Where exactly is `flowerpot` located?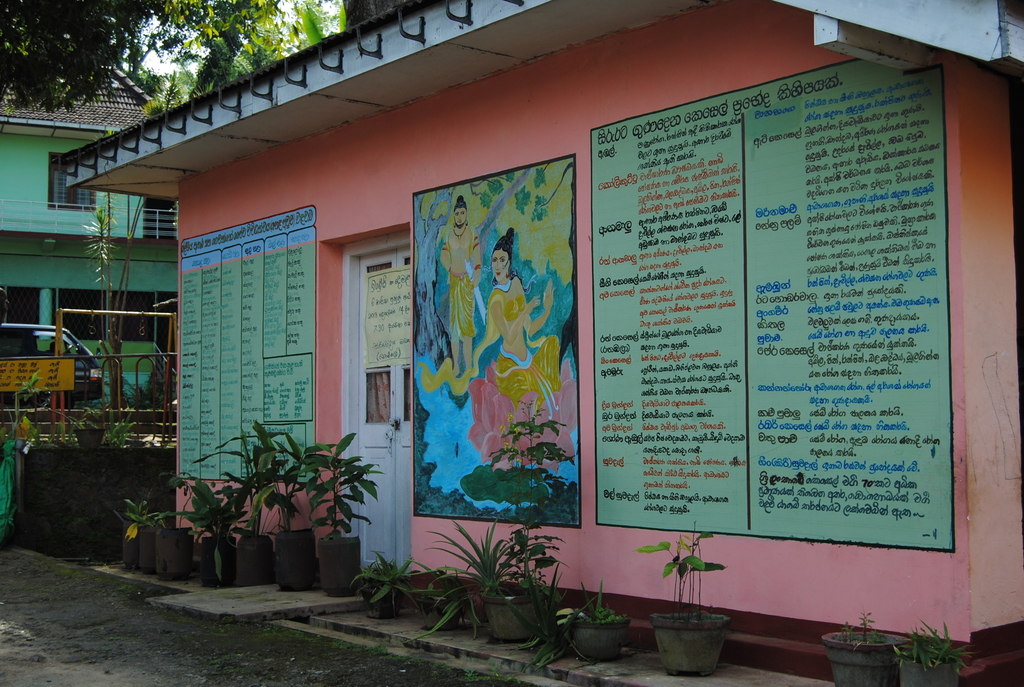
Its bounding box is x1=897 y1=658 x2=955 y2=686.
